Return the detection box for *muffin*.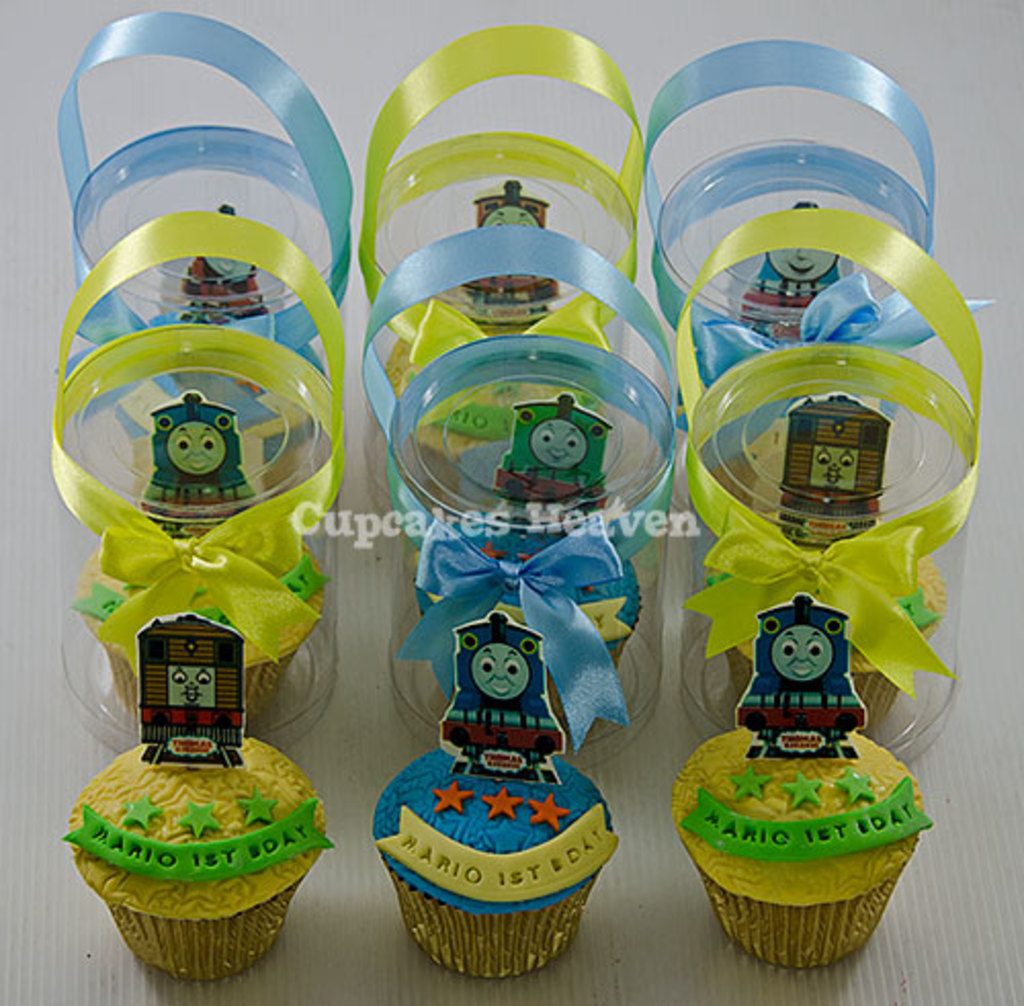
x1=369, y1=748, x2=618, y2=981.
